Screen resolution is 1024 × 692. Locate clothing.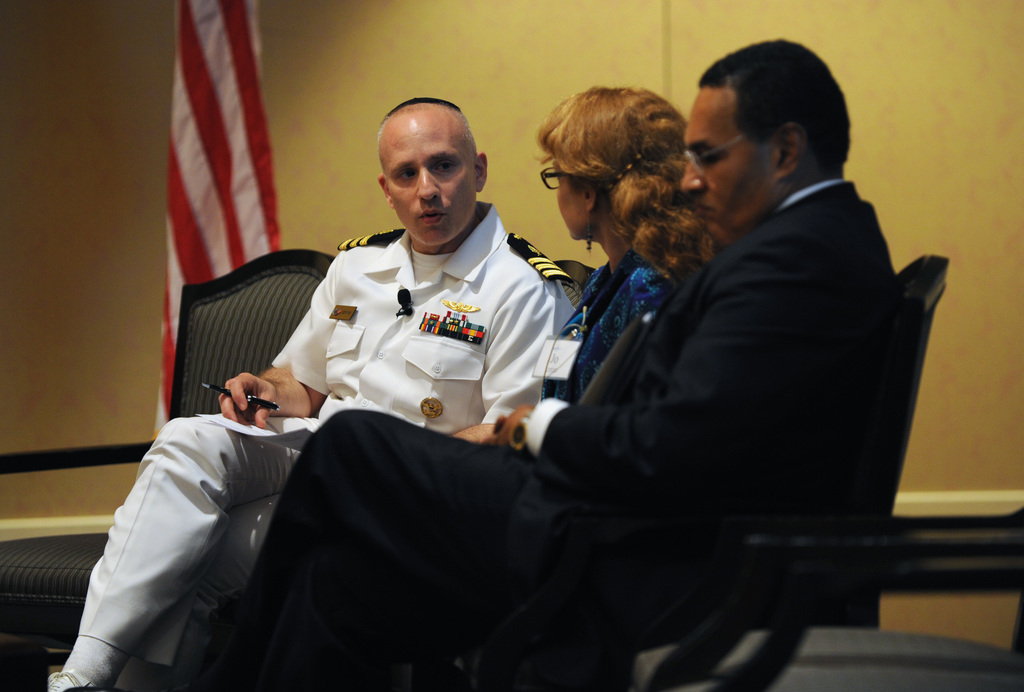
[x1=246, y1=176, x2=929, y2=691].
